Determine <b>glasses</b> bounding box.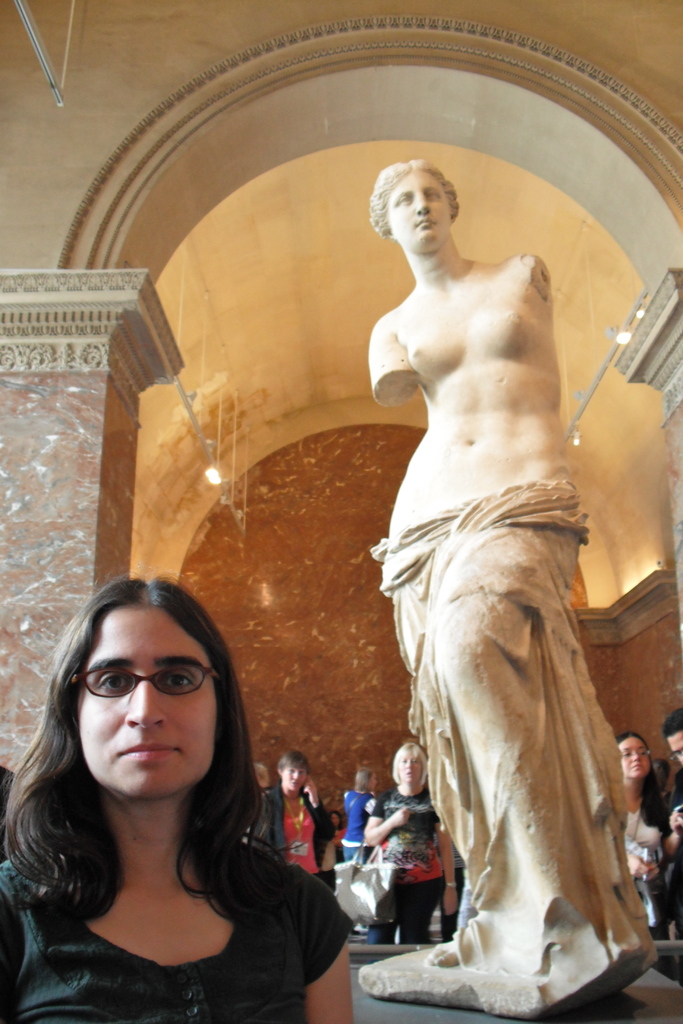
Determined: bbox=[620, 748, 651, 758].
